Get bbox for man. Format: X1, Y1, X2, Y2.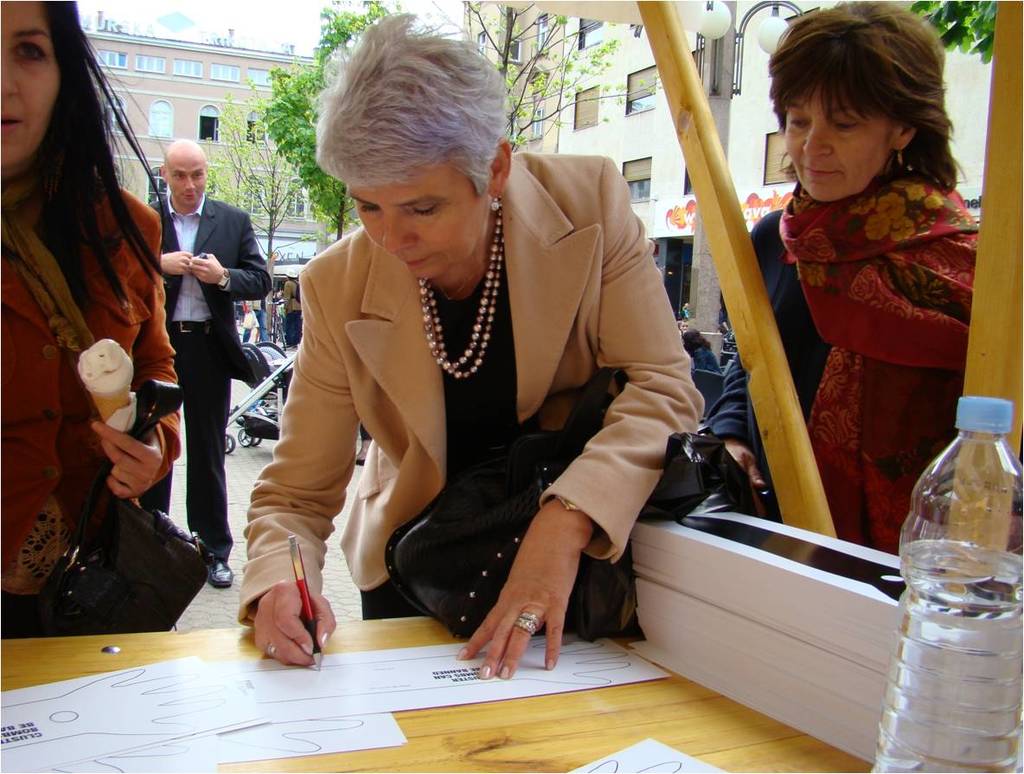
136, 131, 257, 558.
